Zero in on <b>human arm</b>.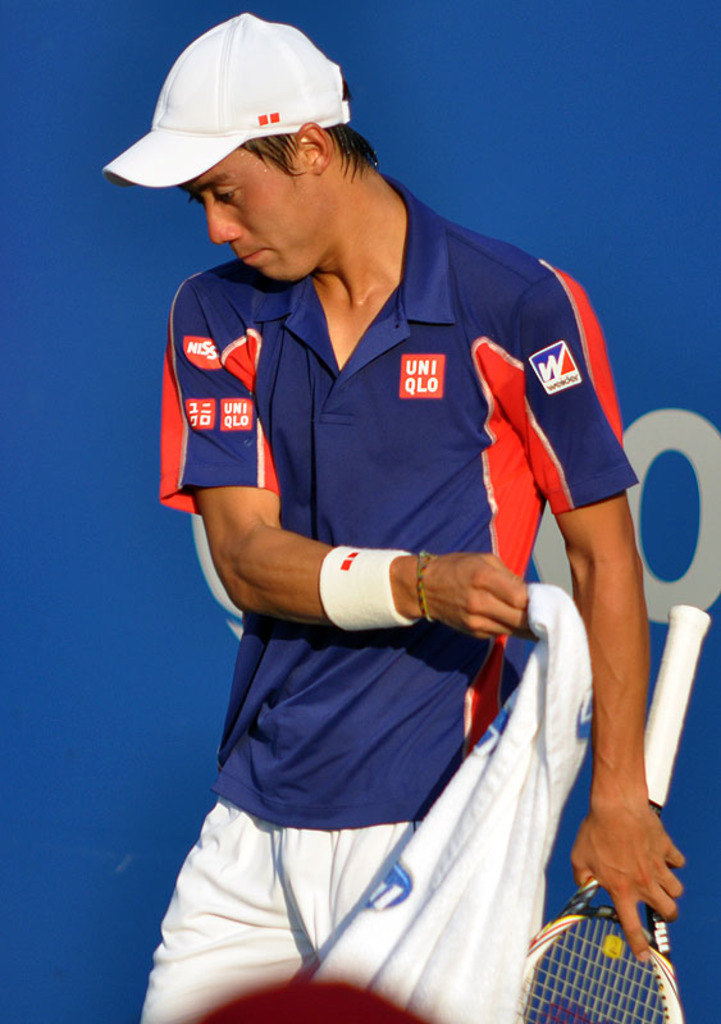
Zeroed in: (163,300,543,643).
